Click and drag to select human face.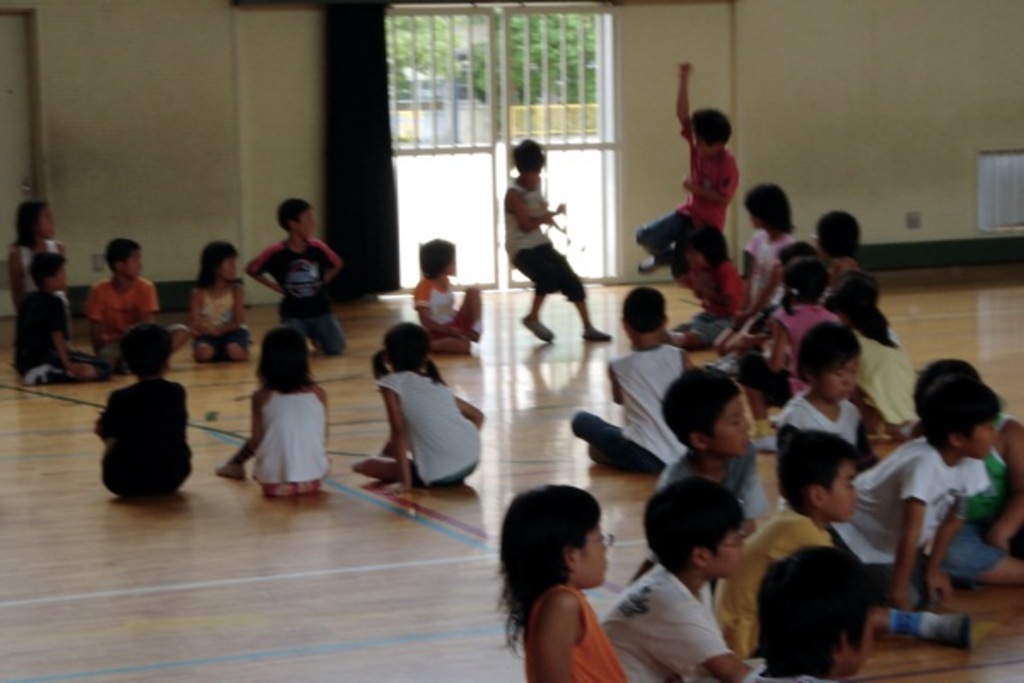
Selection: region(968, 420, 1000, 459).
